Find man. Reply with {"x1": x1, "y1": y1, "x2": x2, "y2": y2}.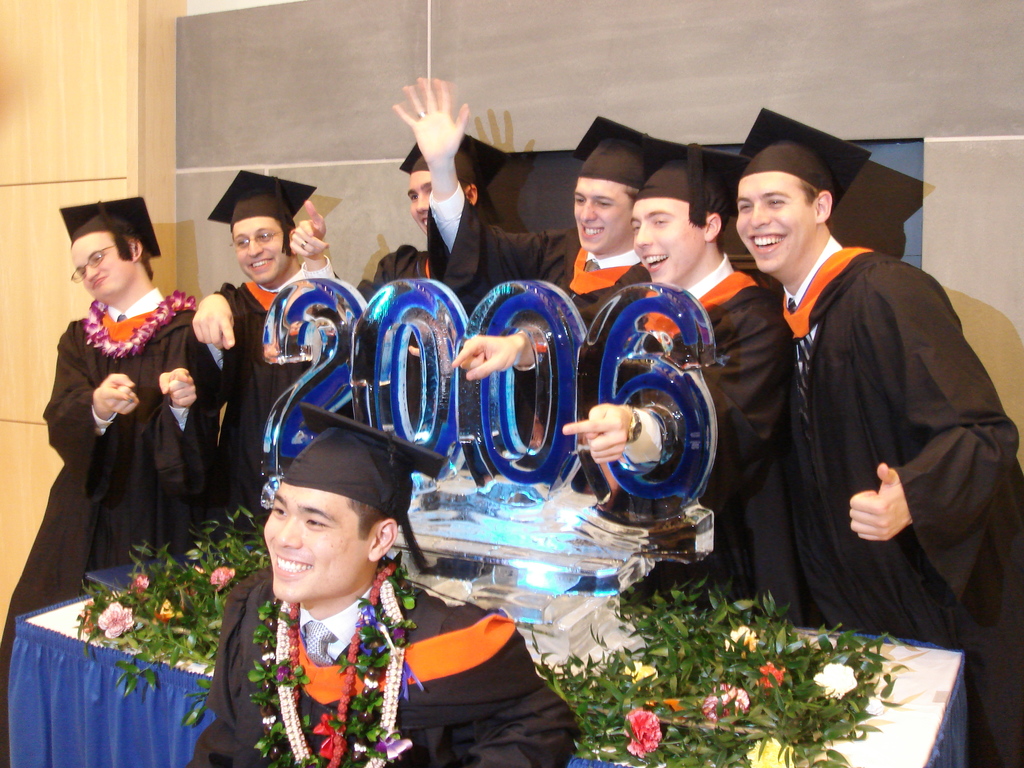
{"x1": 386, "y1": 77, "x2": 682, "y2": 483}.
